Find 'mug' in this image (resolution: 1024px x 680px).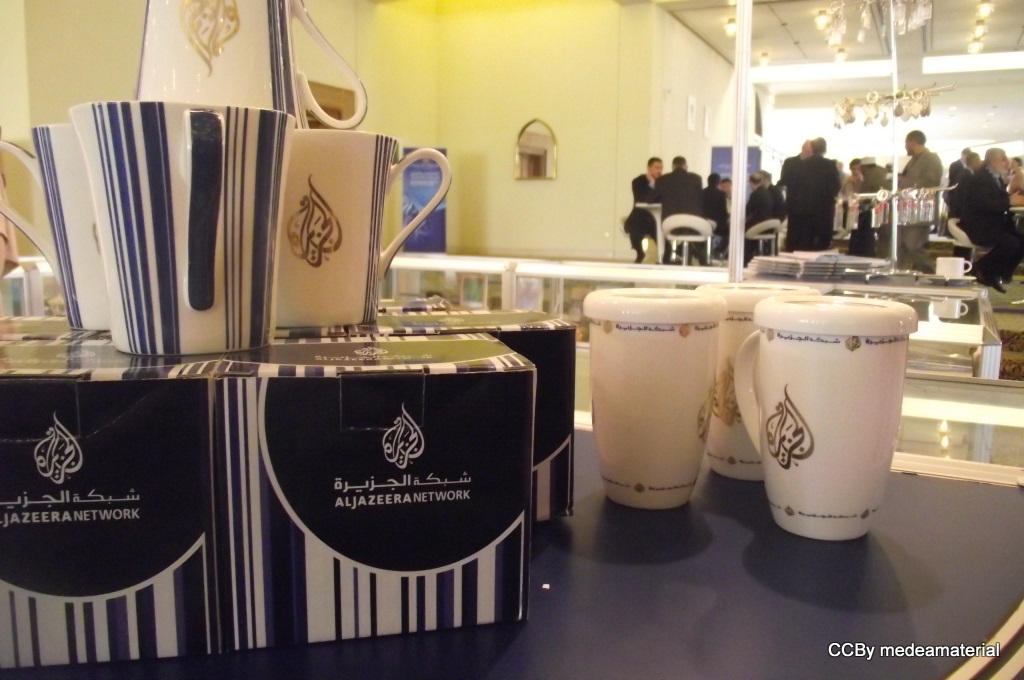
[272, 125, 452, 331].
